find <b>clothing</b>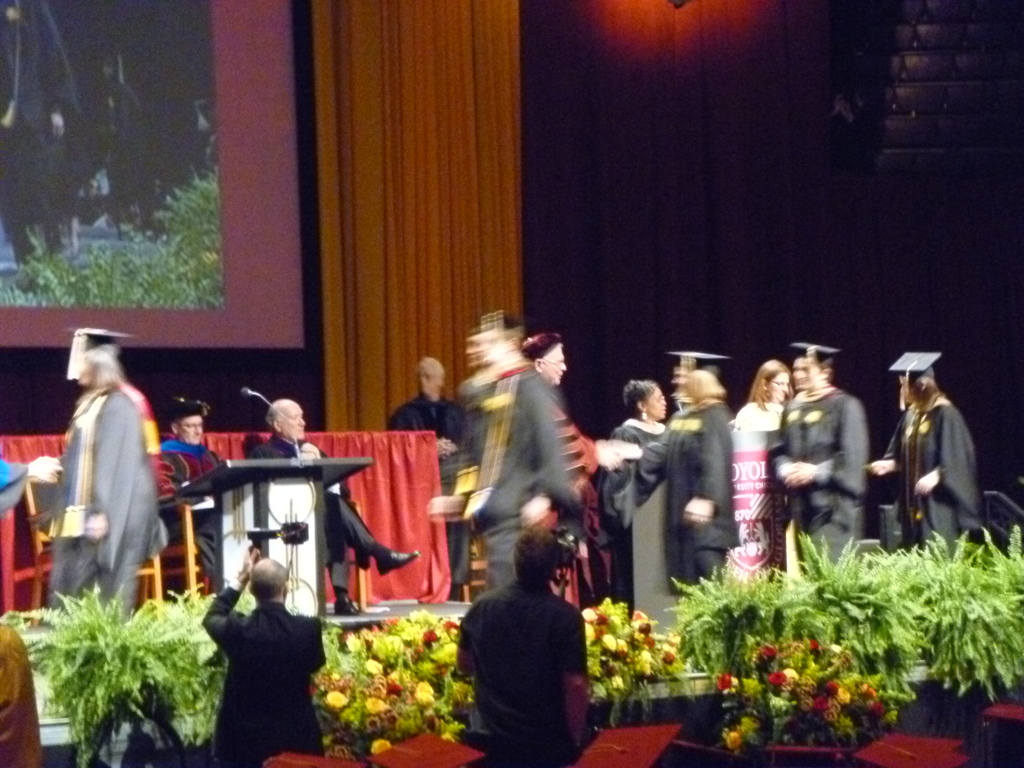
{"left": 452, "top": 559, "right": 602, "bottom": 755}
